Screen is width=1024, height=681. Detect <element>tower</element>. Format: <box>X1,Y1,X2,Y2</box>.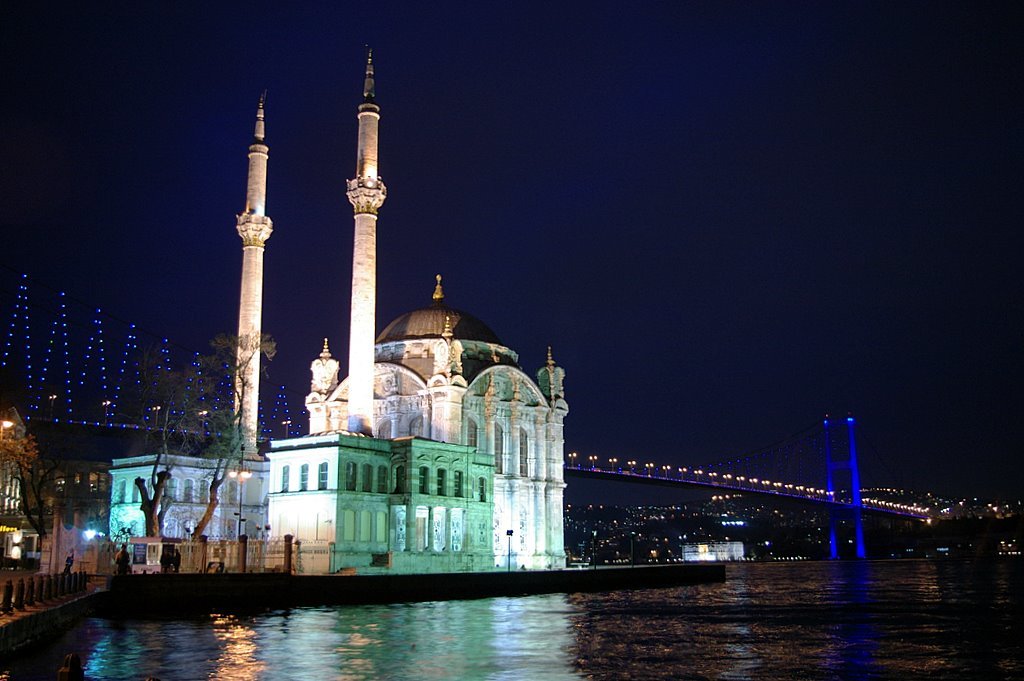
<box>346,44,387,427</box>.
